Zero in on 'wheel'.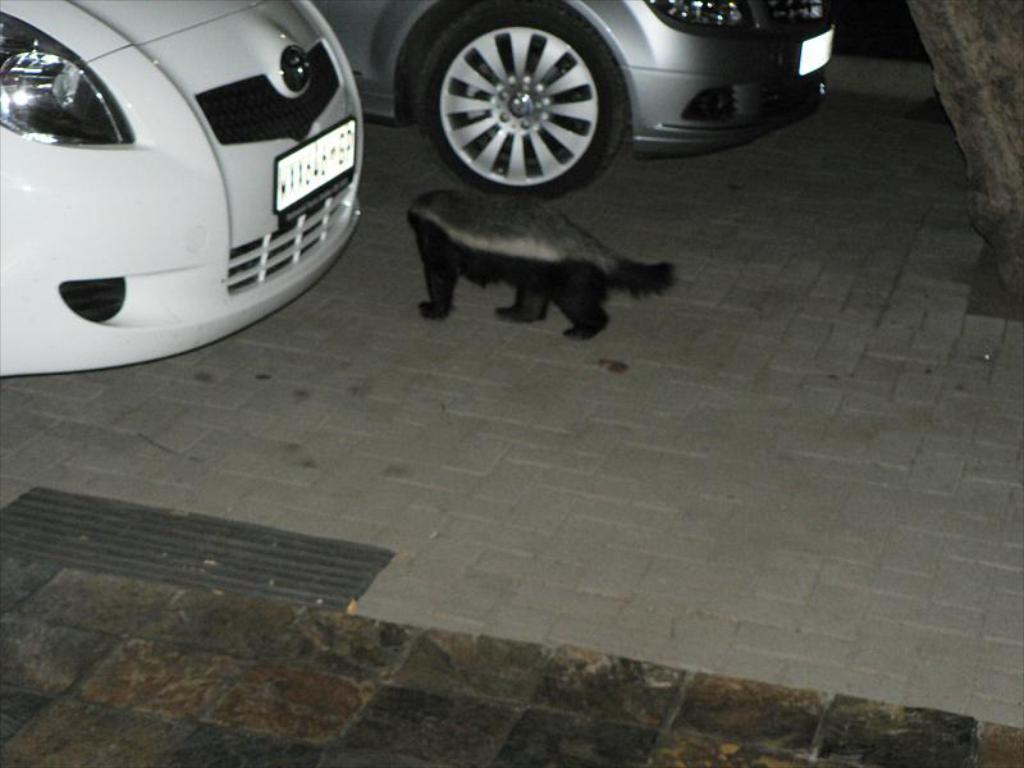
Zeroed in: 412, 13, 632, 172.
